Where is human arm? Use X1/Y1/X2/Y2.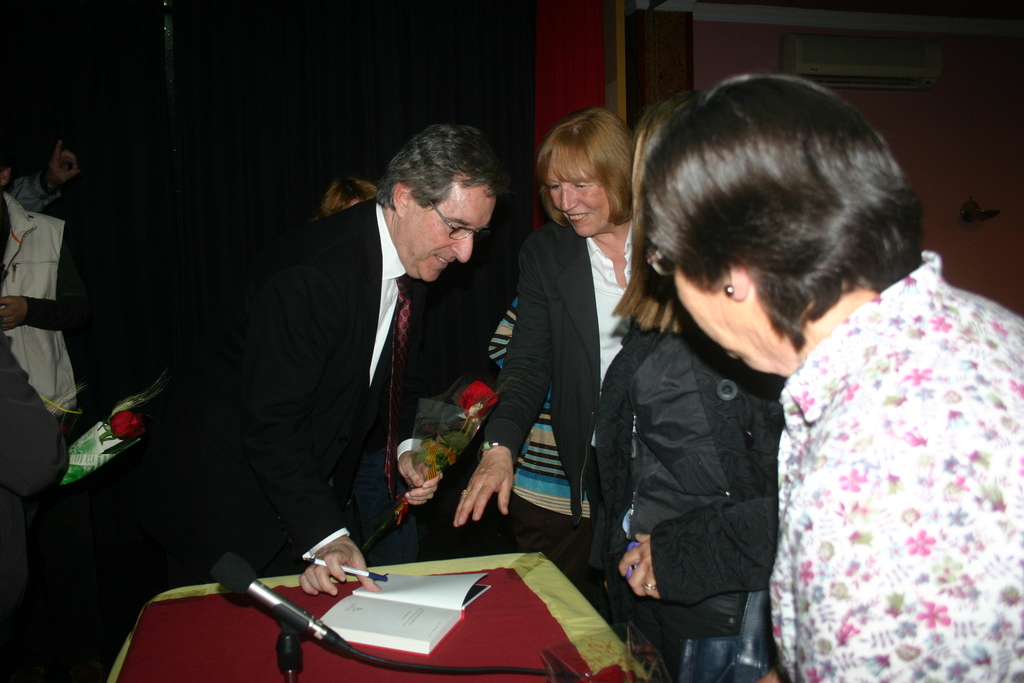
773/399/1023/682.
